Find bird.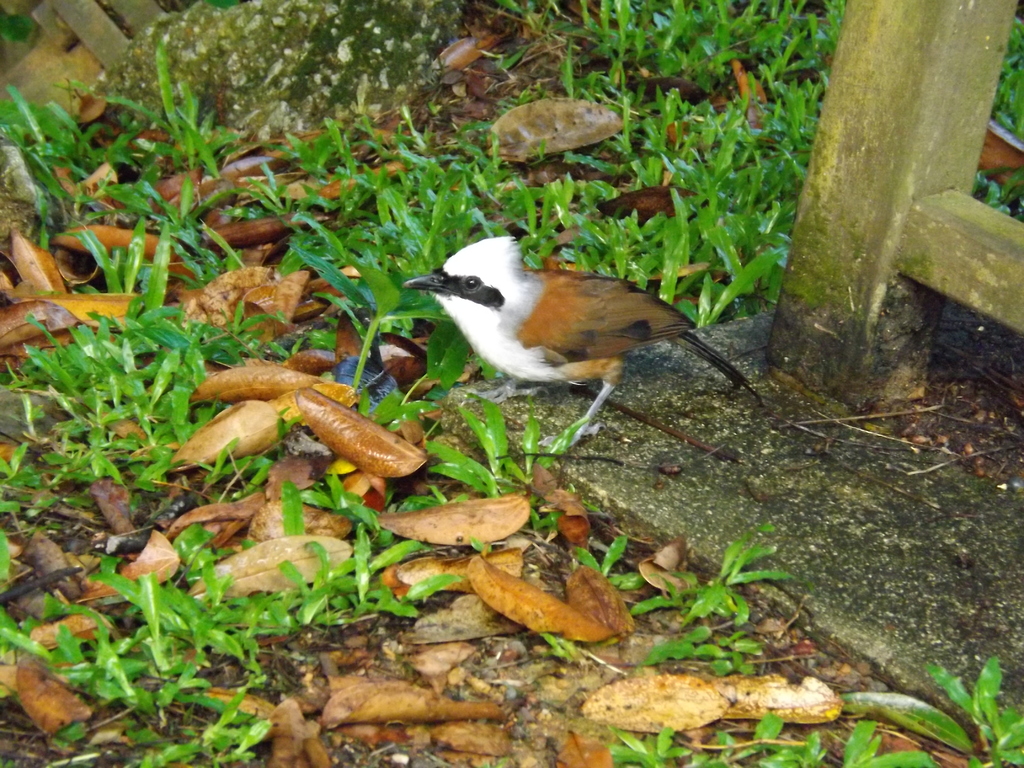
box=[381, 240, 754, 403].
